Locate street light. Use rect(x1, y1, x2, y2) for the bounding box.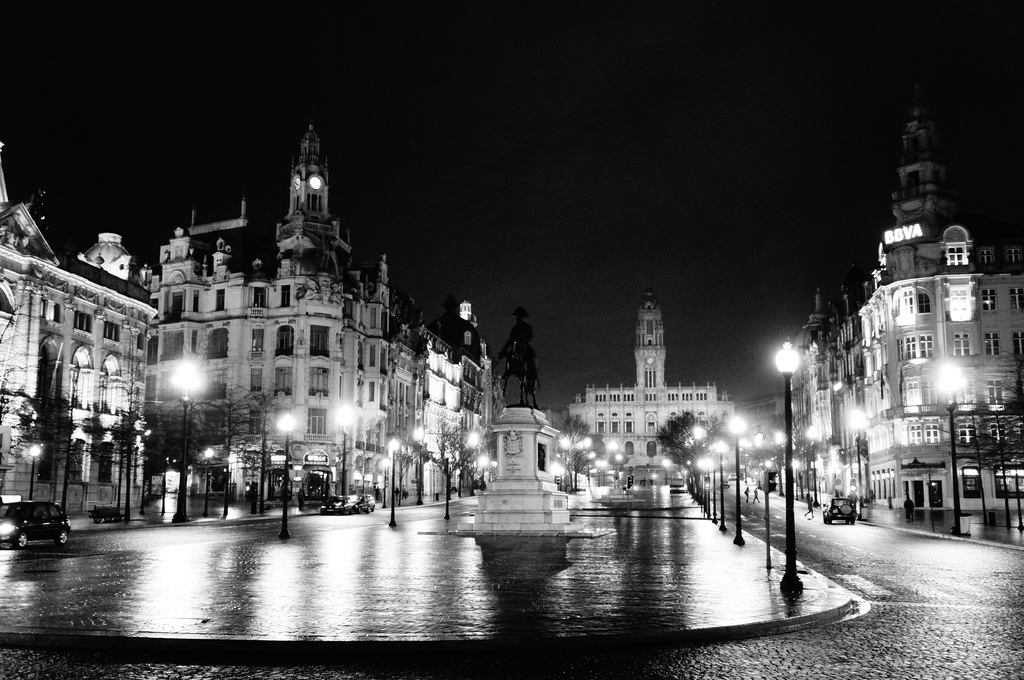
rect(383, 437, 401, 529).
